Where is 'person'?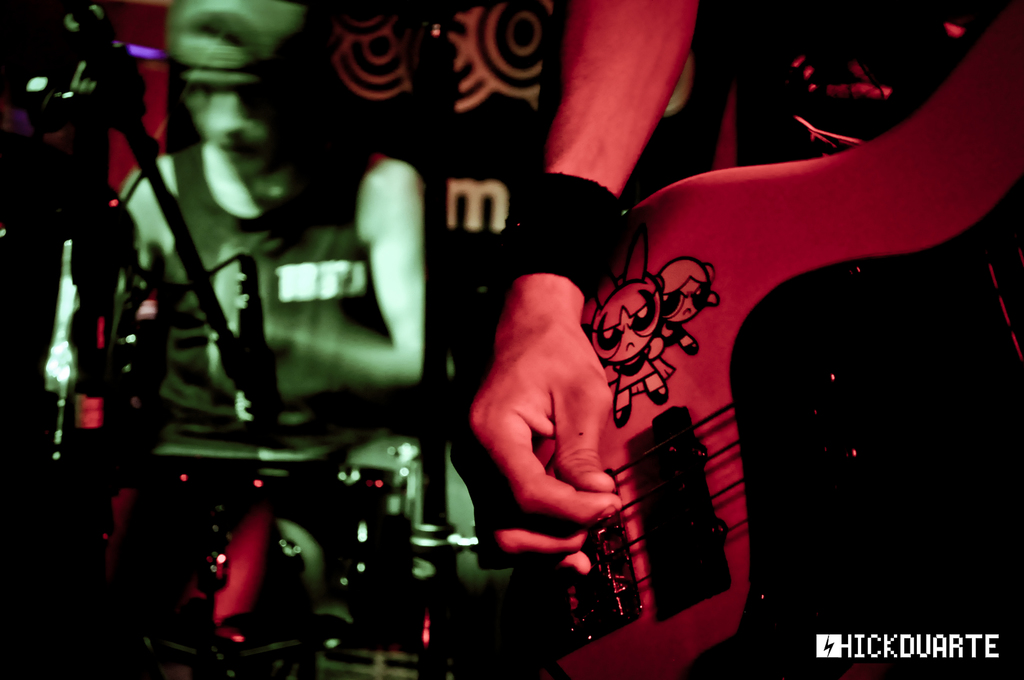
BBox(578, 229, 676, 424).
